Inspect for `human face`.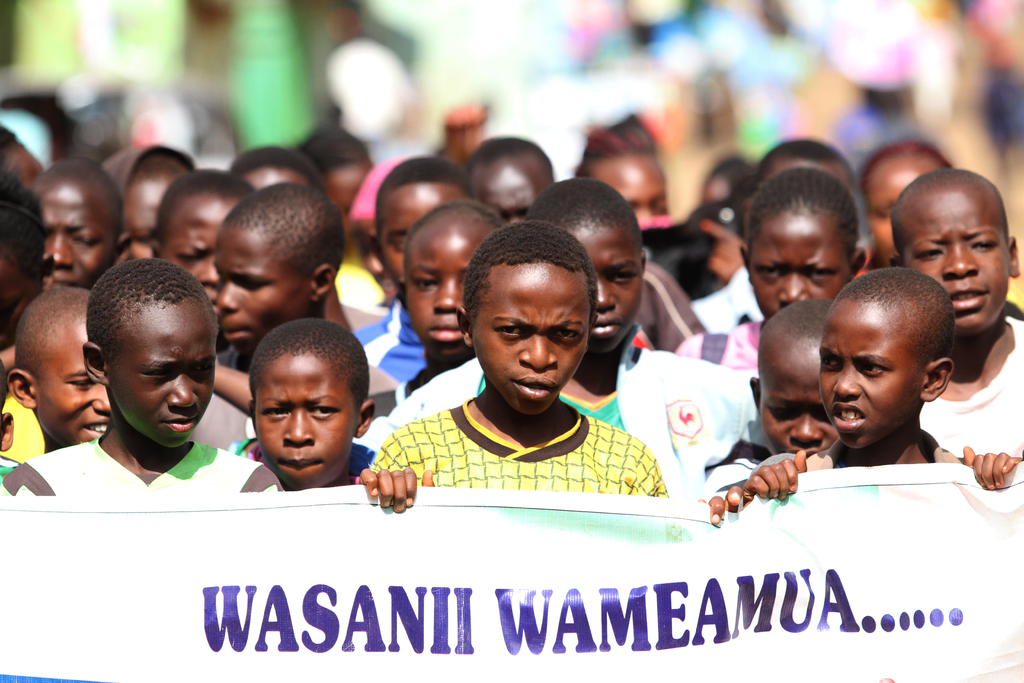
Inspection: (left=750, top=210, right=852, bottom=317).
